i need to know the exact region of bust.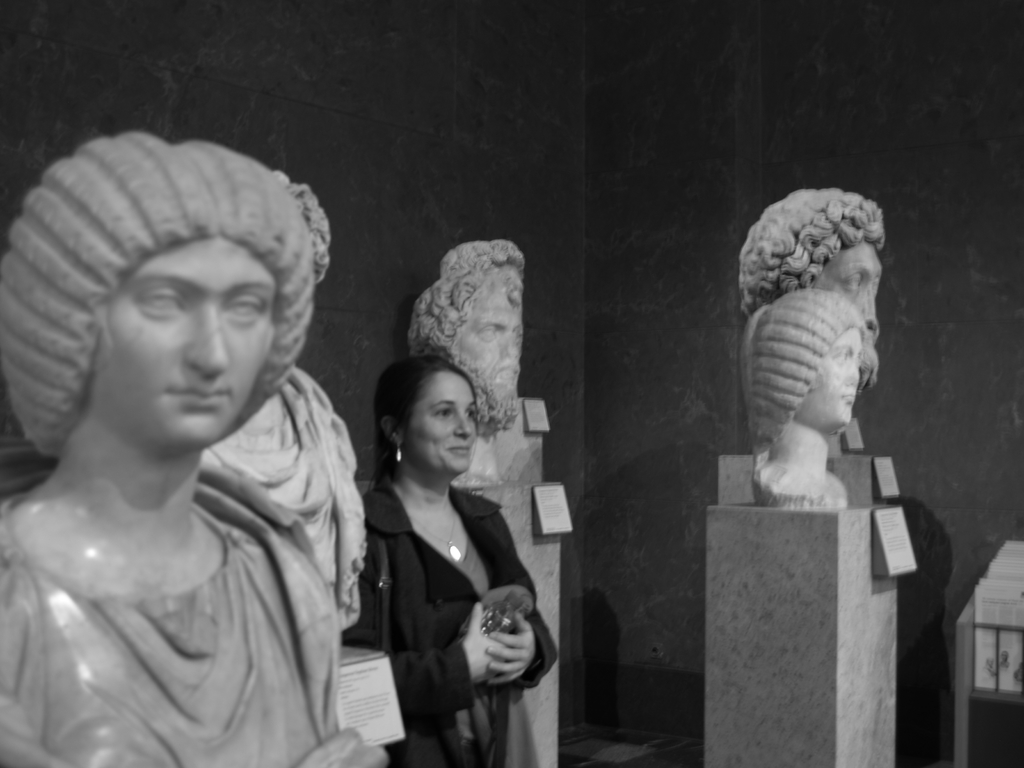
Region: [x1=739, y1=191, x2=888, y2=450].
